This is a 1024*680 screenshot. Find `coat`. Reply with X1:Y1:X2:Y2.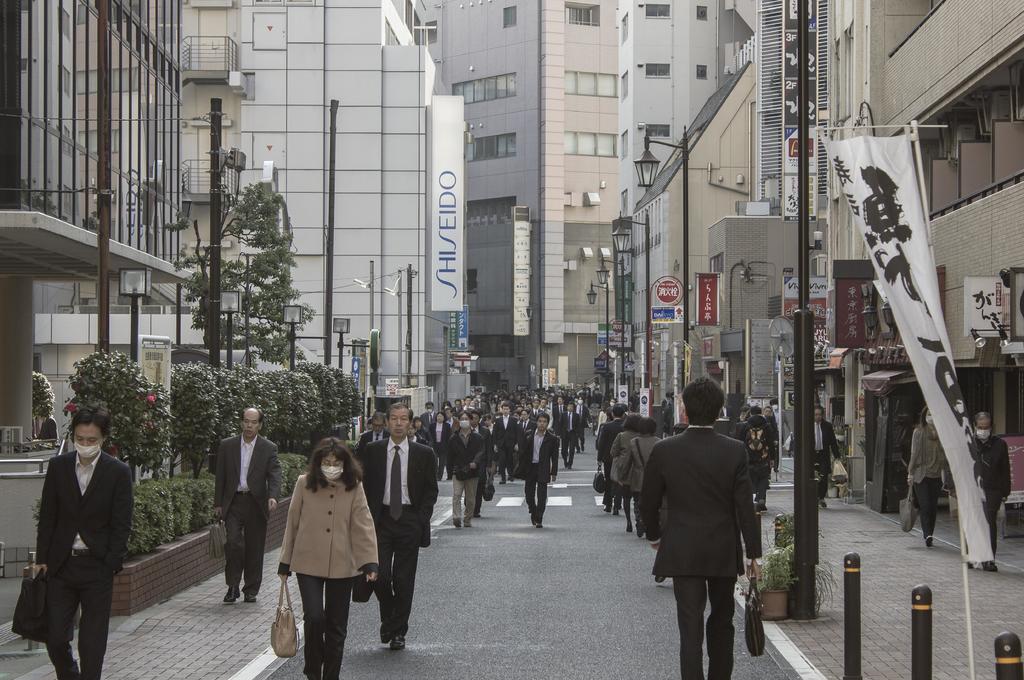
276:466:371:614.
